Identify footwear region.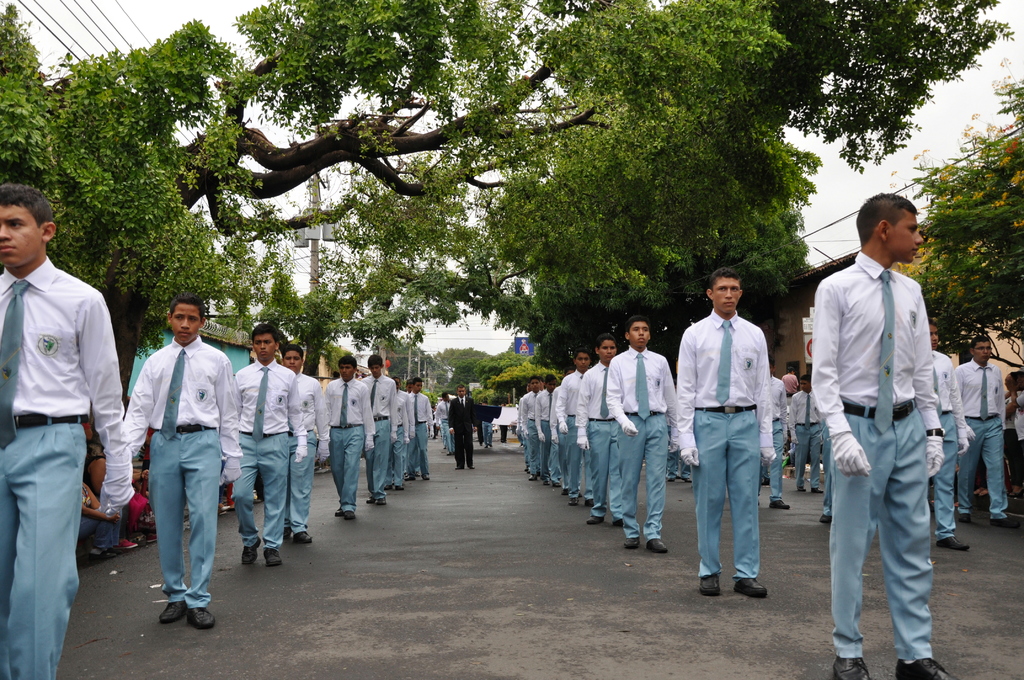
Region: <bbox>808, 485, 824, 493</bbox>.
